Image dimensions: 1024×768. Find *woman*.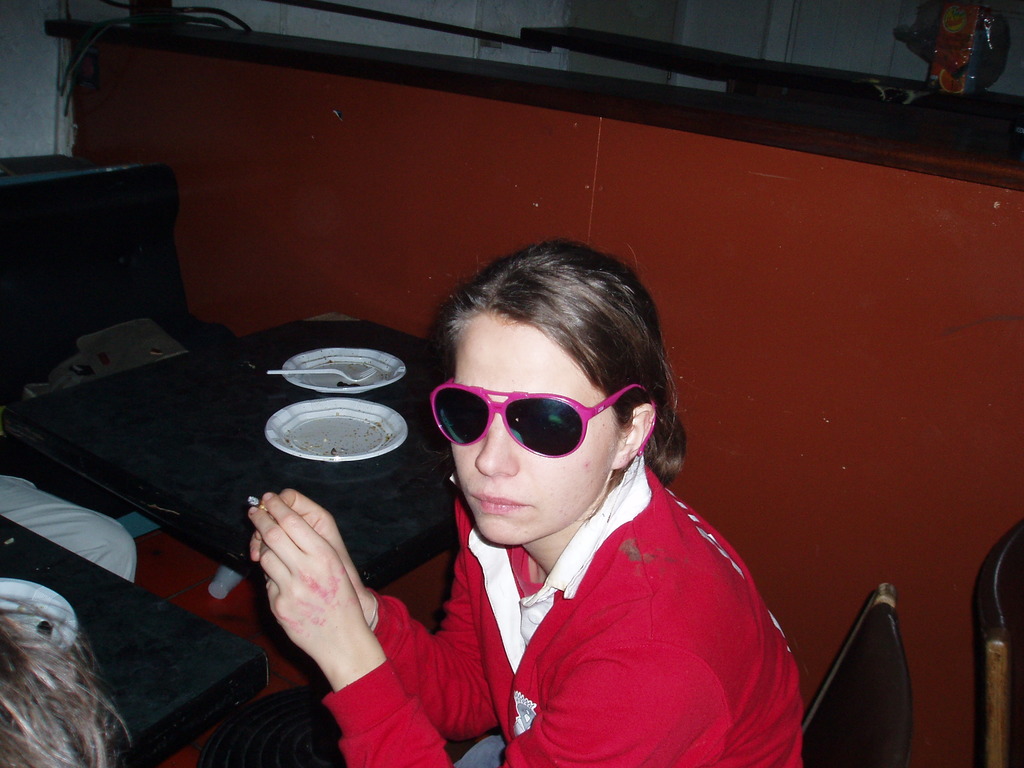
BBox(338, 248, 797, 767).
